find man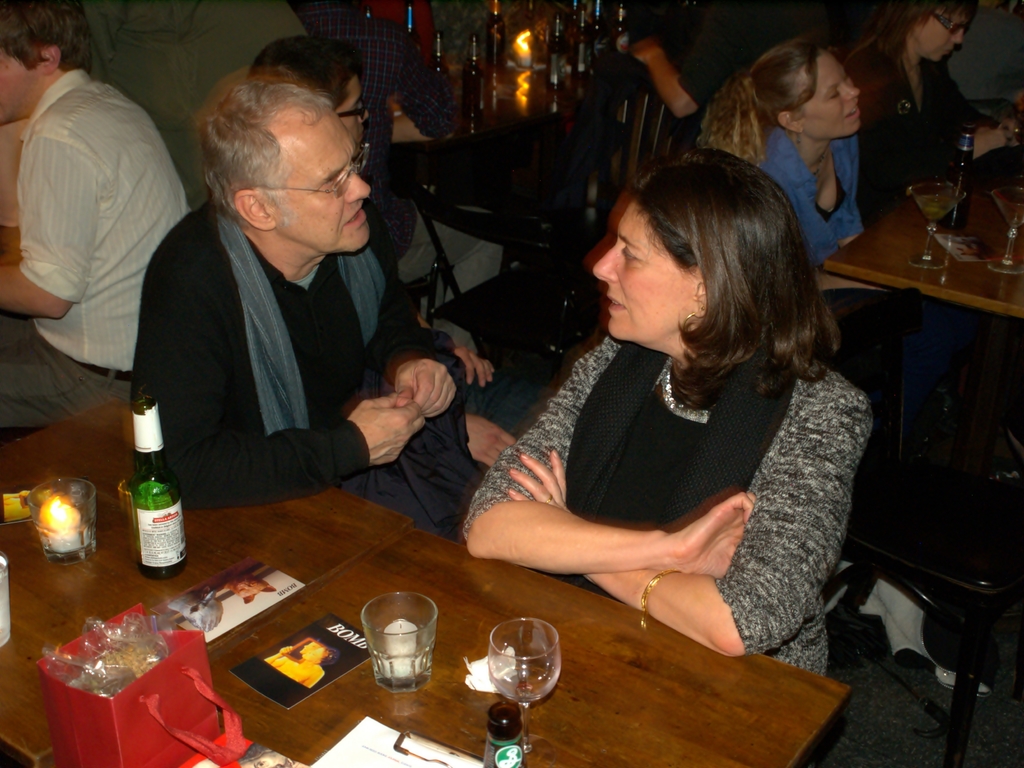
bbox(115, 71, 460, 525)
